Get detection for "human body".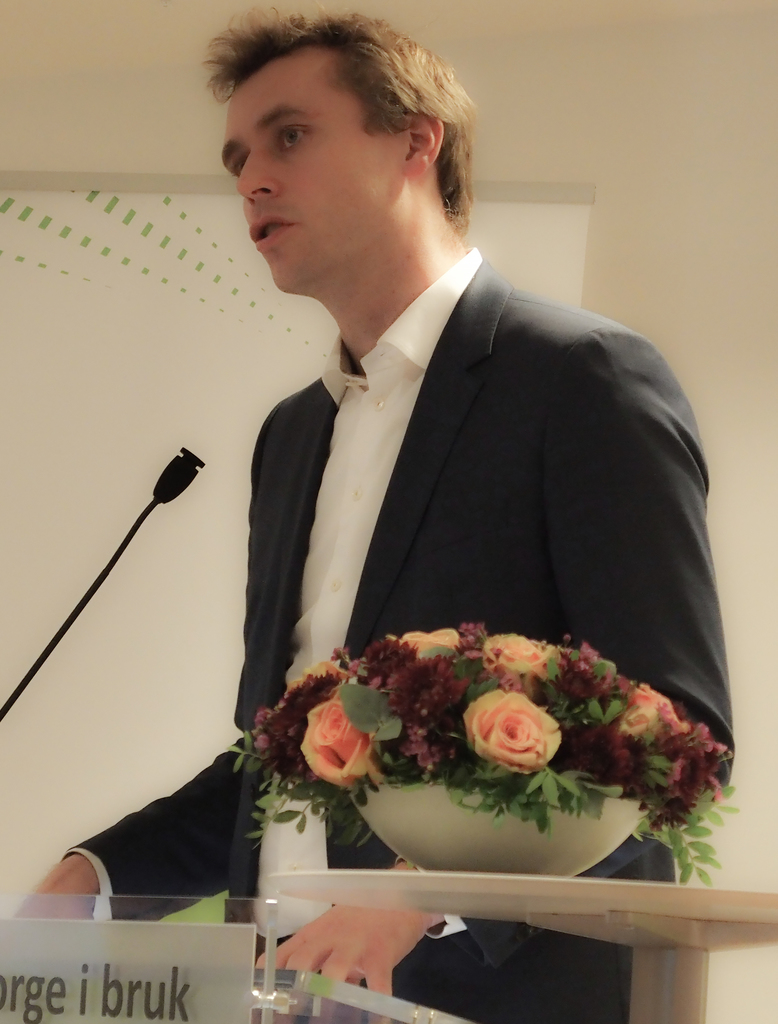
Detection: {"left": 13, "top": 1, "right": 739, "bottom": 1023}.
